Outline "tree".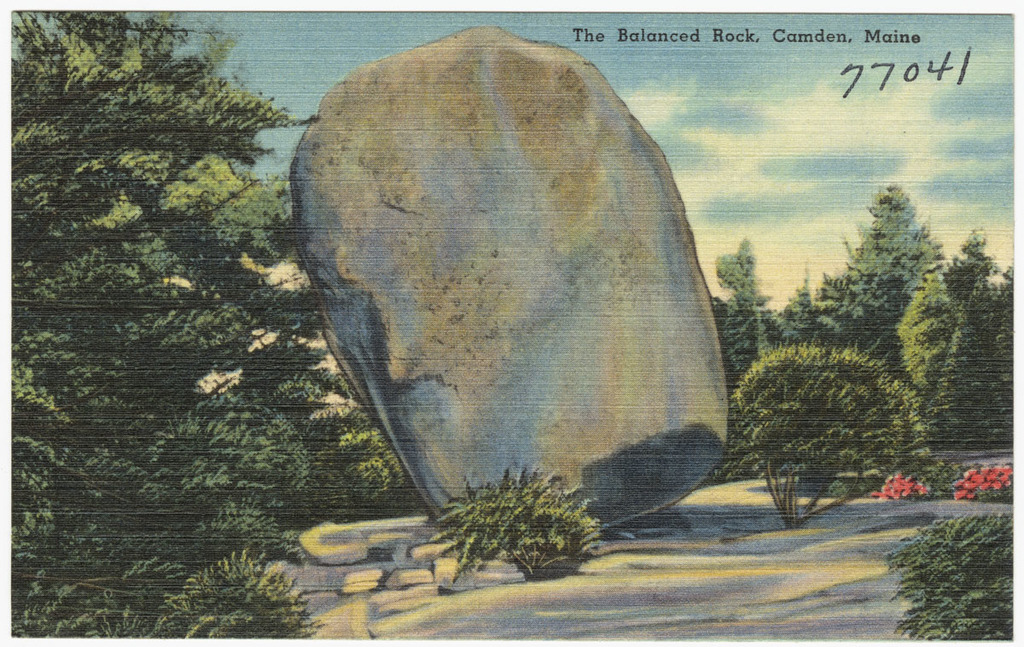
Outline: <bbox>881, 519, 1021, 645</bbox>.
